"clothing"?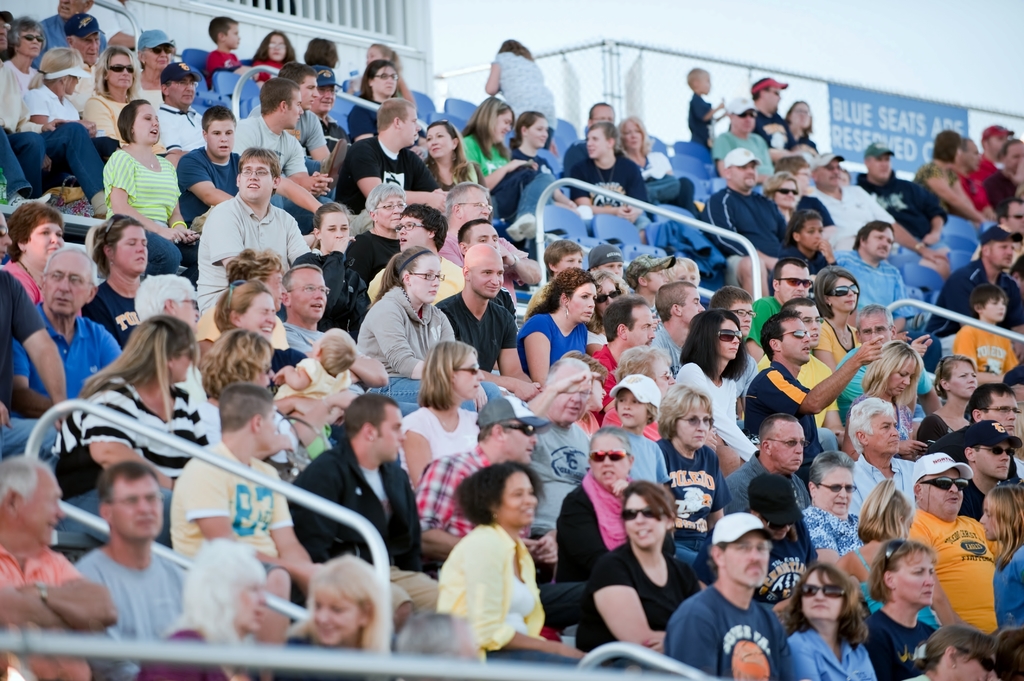
box(812, 317, 864, 362)
